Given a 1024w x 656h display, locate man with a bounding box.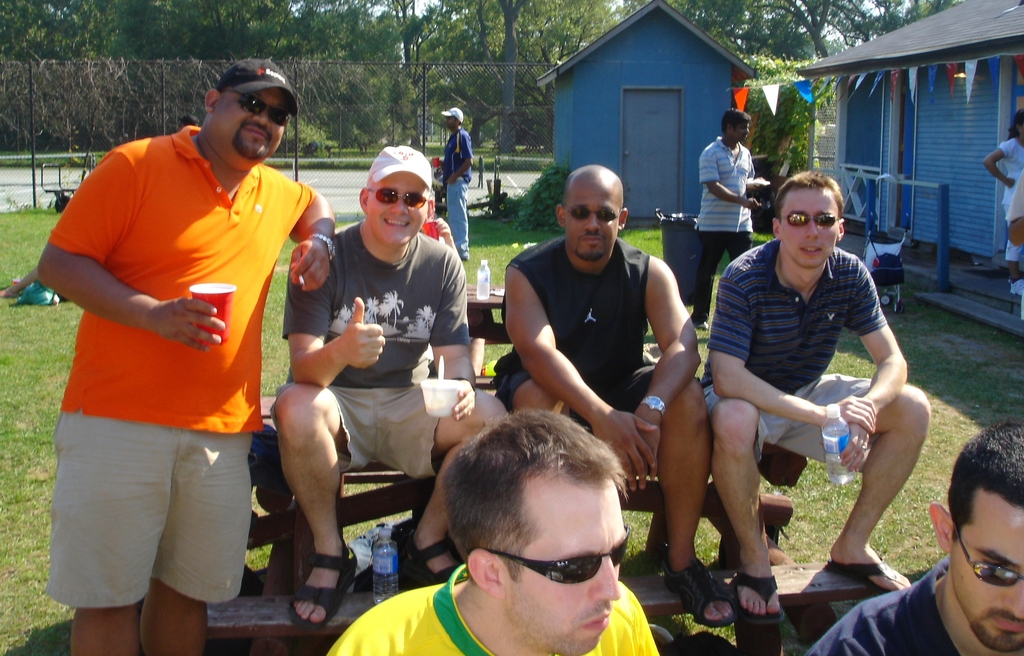
Located: <region>326, 409, 661, 655</region>.
